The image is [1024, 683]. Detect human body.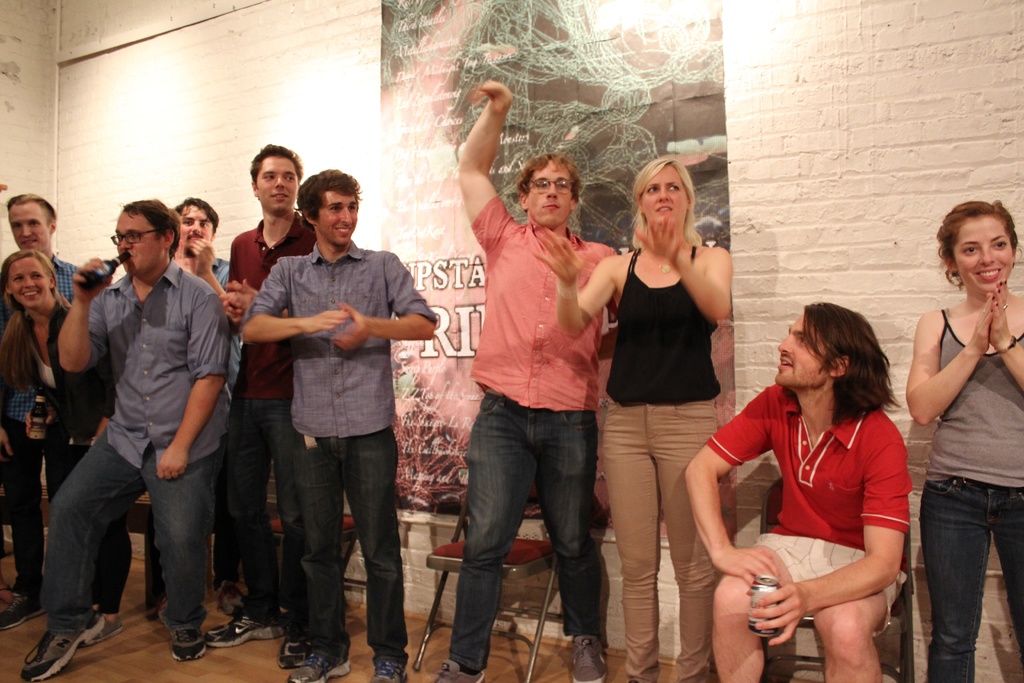
Detection: detection(537, 215, 733, 682).
